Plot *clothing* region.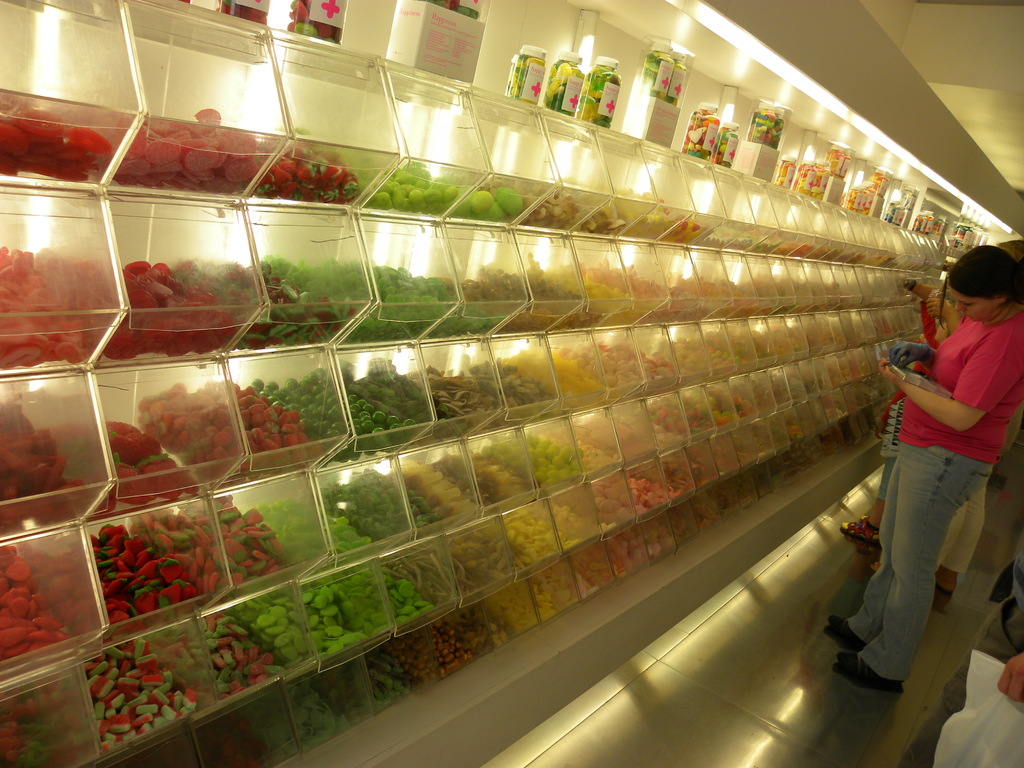
Plotted at 934:487:988:575.
